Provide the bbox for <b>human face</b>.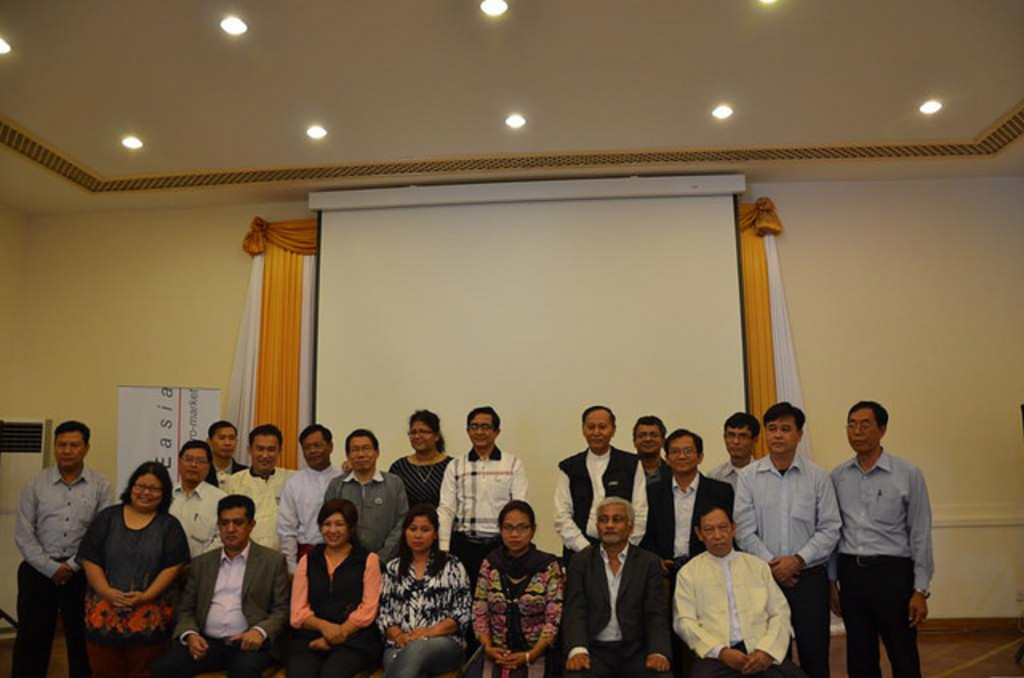
<bbox>467, 406, 494, 453</bbox>.
